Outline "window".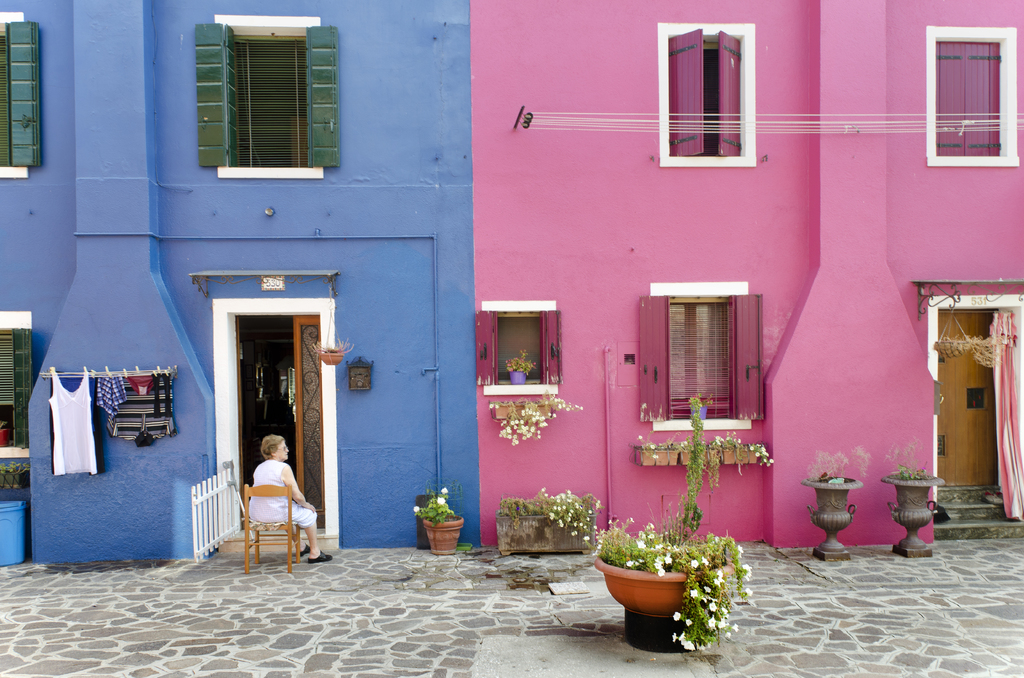
Outline: (left=495, top=312, right=543, bottom=384).
